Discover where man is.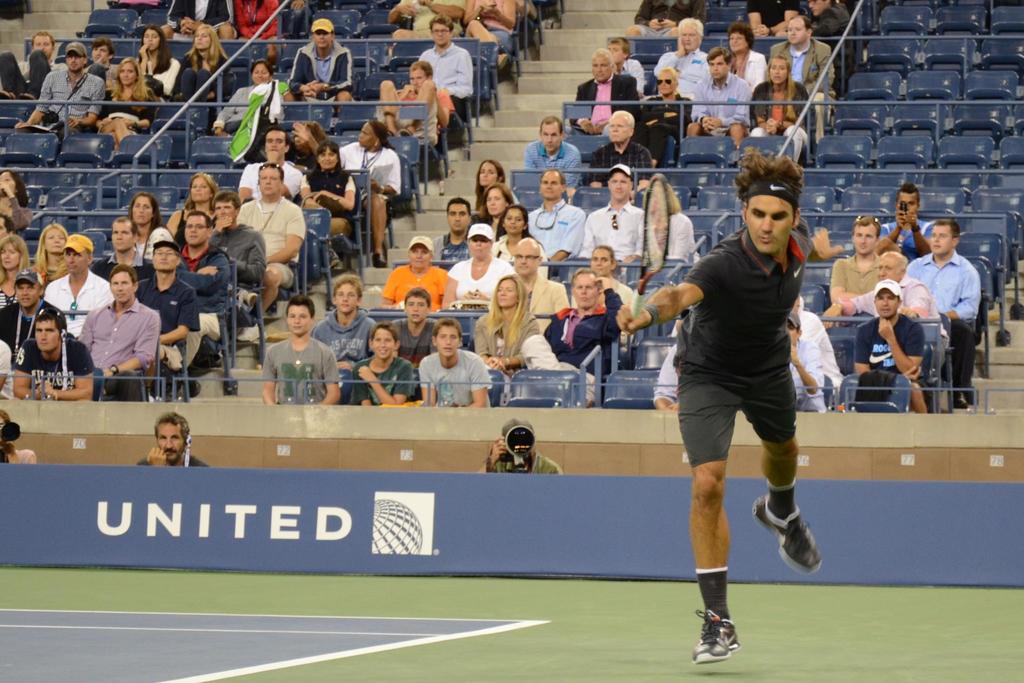
Discovered at 648:17:710:97.
